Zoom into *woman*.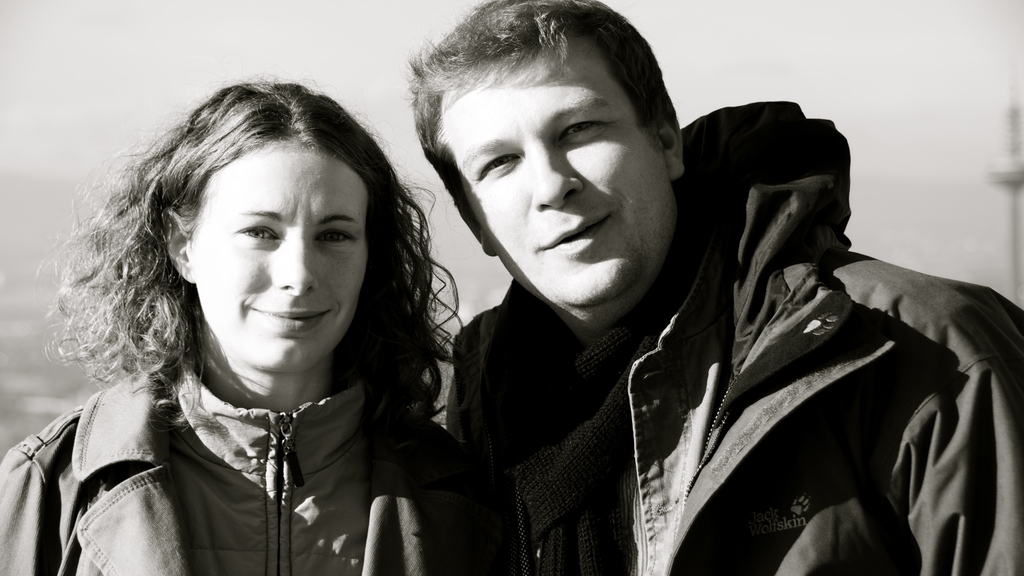
Zoom target: (8,77,491,573).
